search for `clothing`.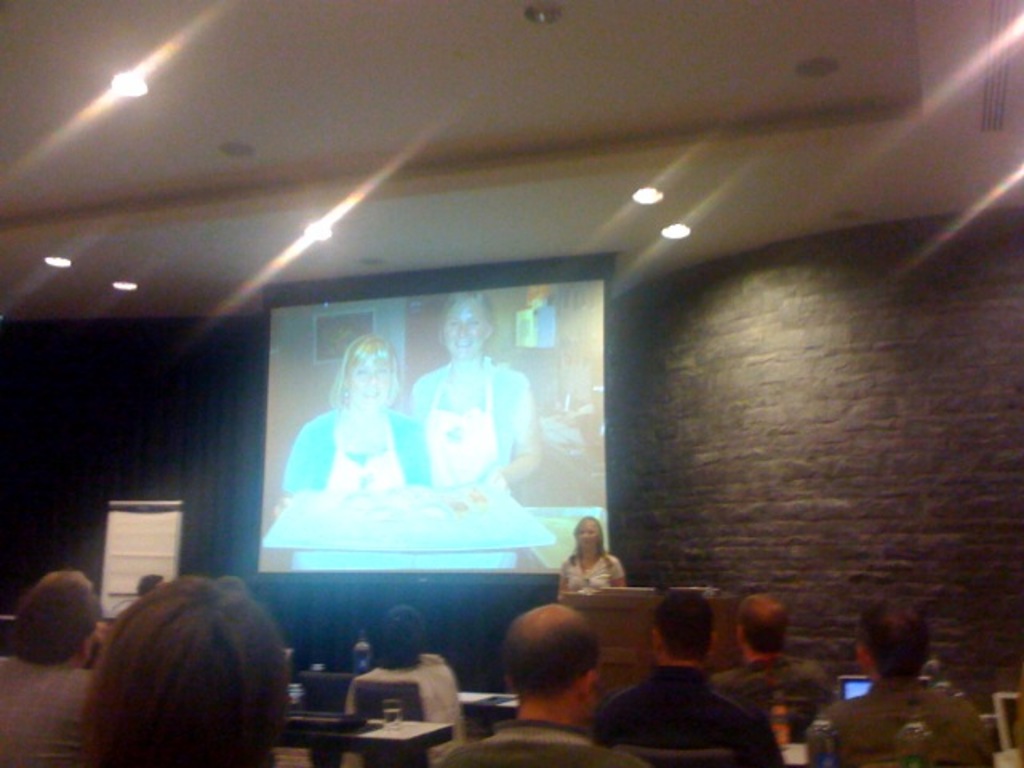
Found at [597, 664, 784, 766].
